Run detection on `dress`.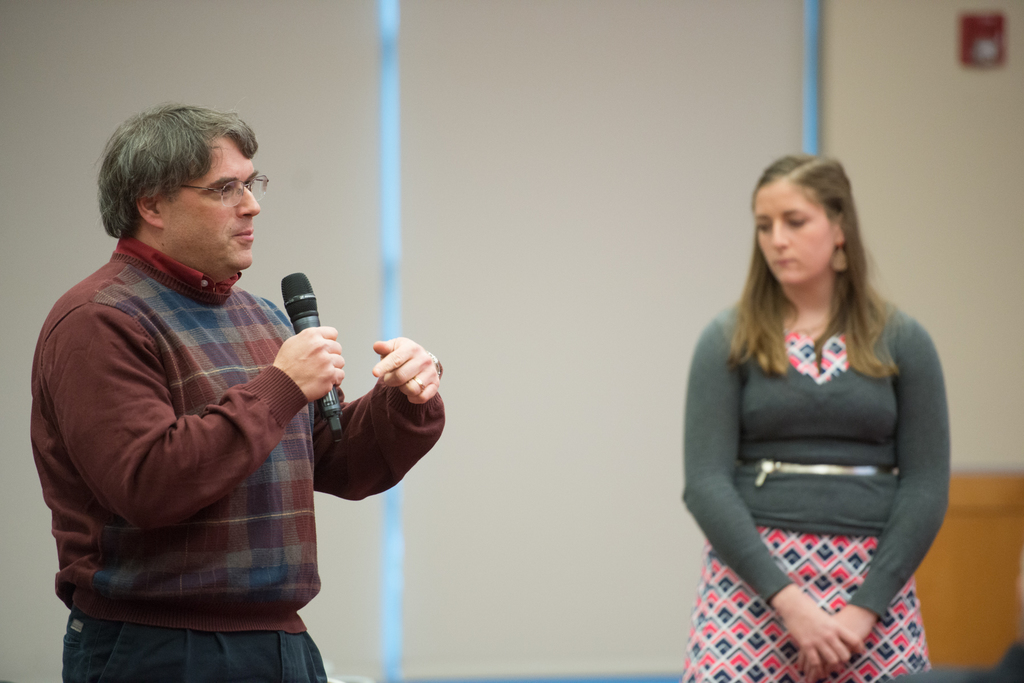
Result: rect(684, 331, 935, 682).
